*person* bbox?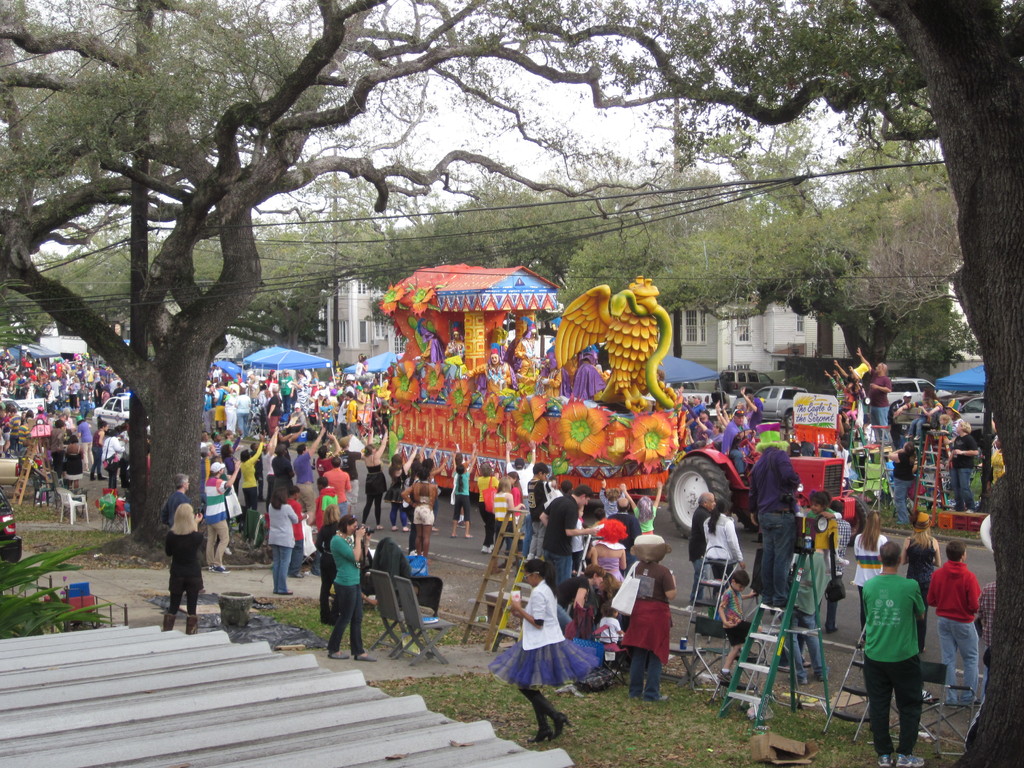
bbox=[308, 511, 339, 622]
